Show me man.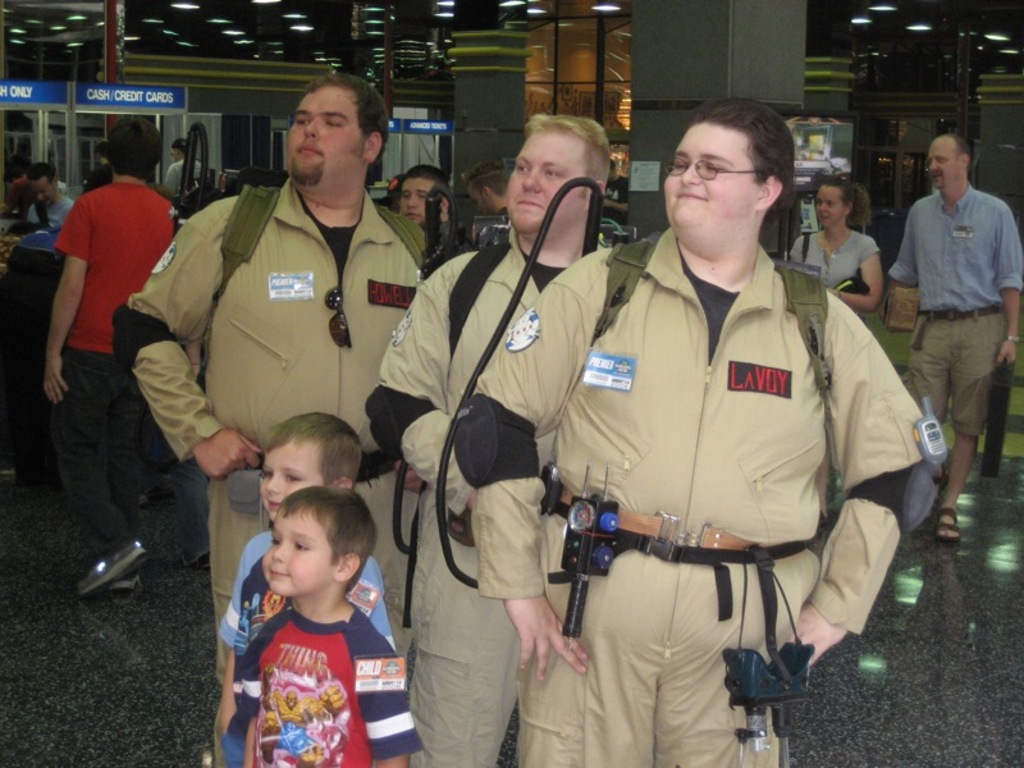
man is here: x1=41, y1=115, x2=179, y2=598.
